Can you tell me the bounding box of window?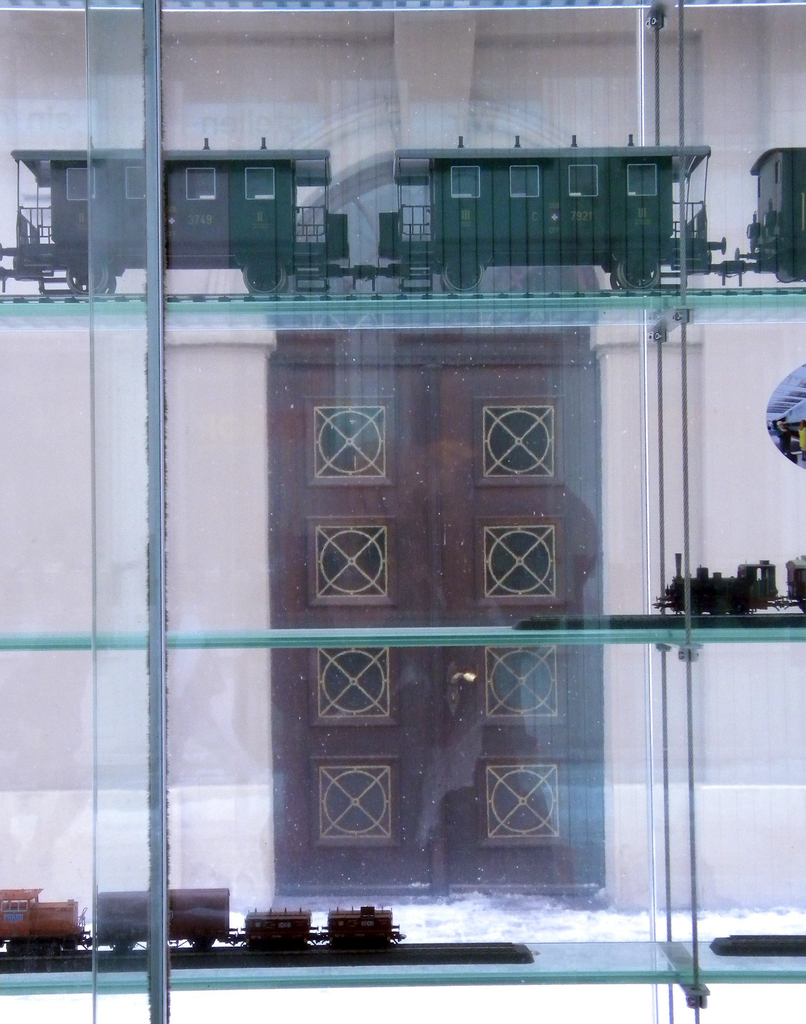
pyautogui.locateOnScreen(246, 166, 273, 205).
